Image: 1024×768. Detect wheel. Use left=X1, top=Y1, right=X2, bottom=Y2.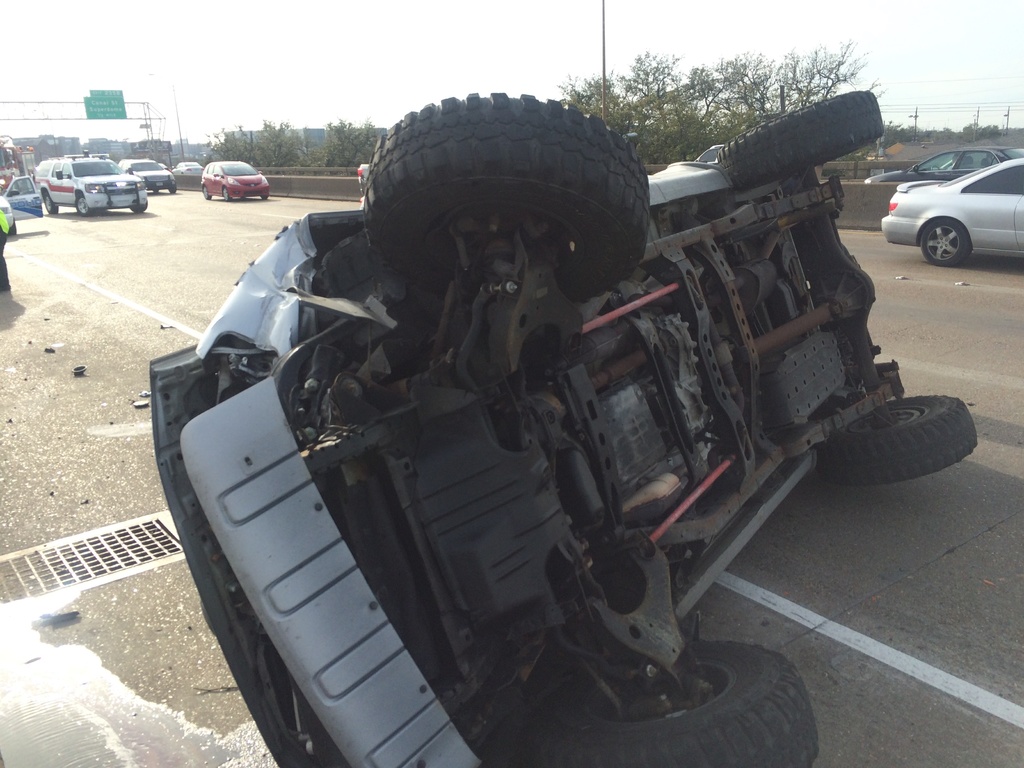
left=831, top=390, right=984, bottom=484.
